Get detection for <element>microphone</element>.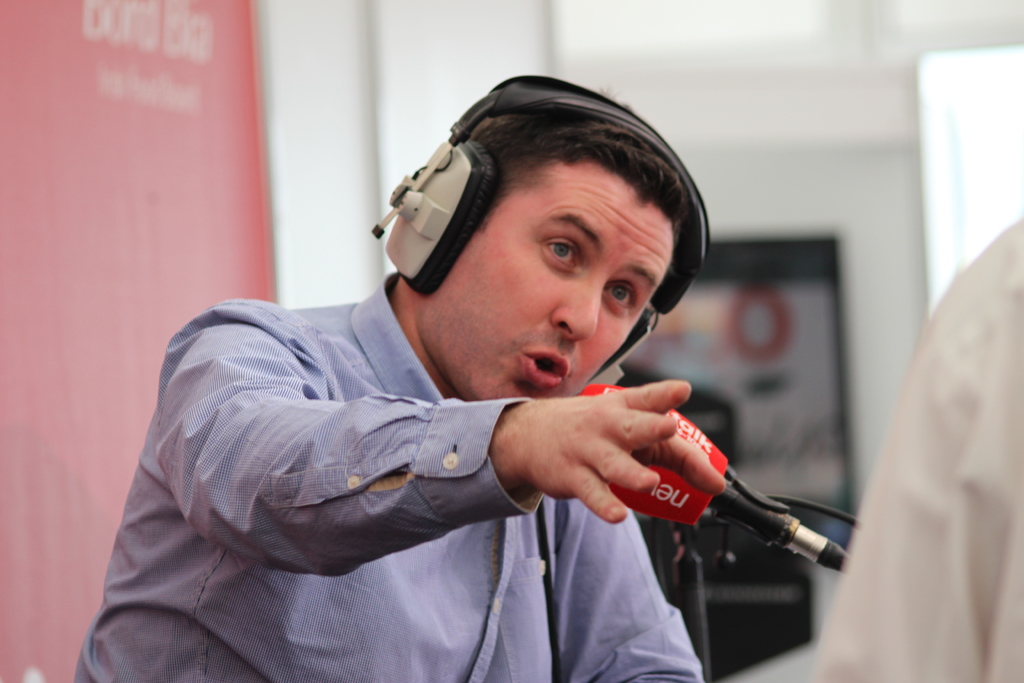
Detection: [x1=572, y1=379, x2=851, y2=583].
